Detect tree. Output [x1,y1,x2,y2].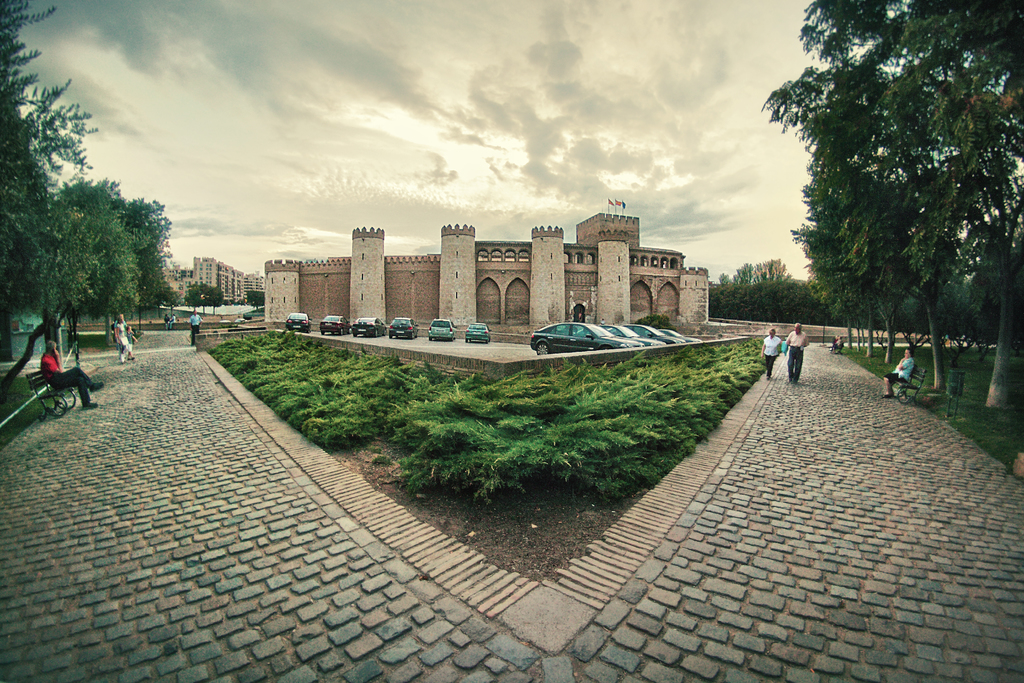
[708,255,842,331].
